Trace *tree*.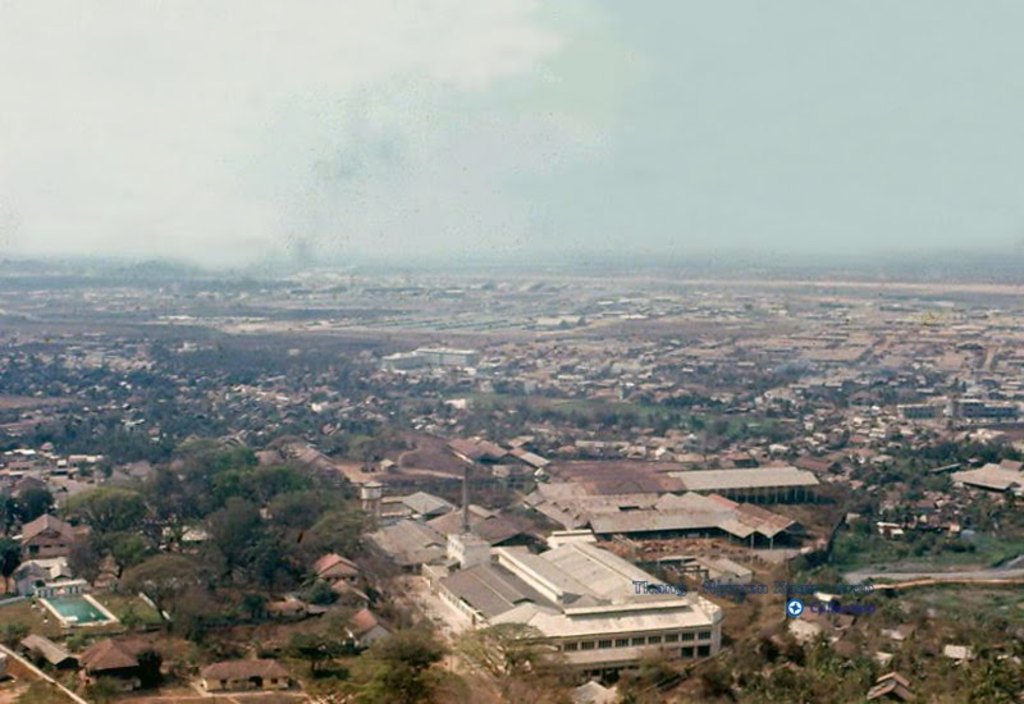
Traced to (left=899, top=488, right=925, bottom=502).
